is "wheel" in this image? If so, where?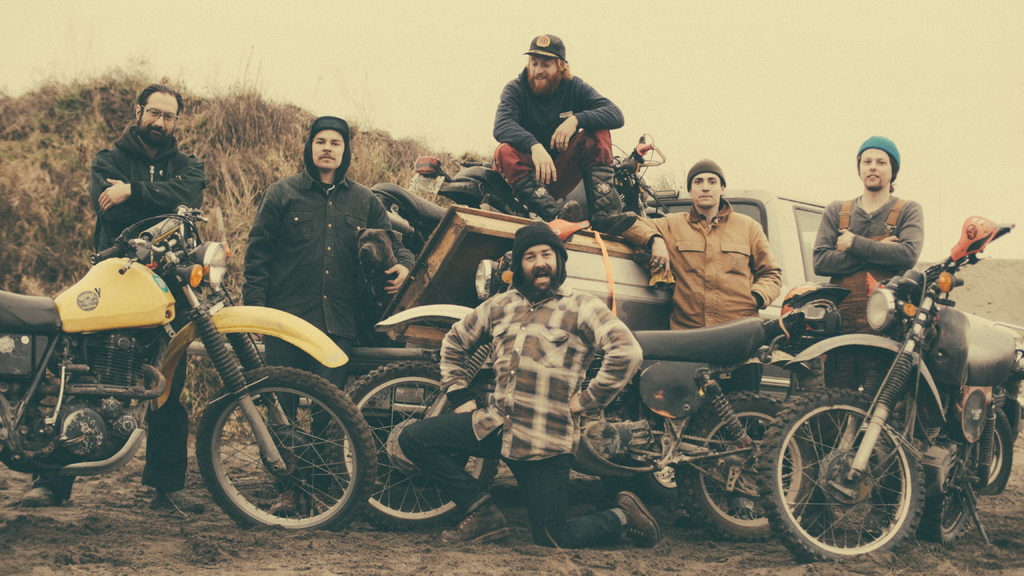
Yes, at BBox(756, 384, 933, 572).
